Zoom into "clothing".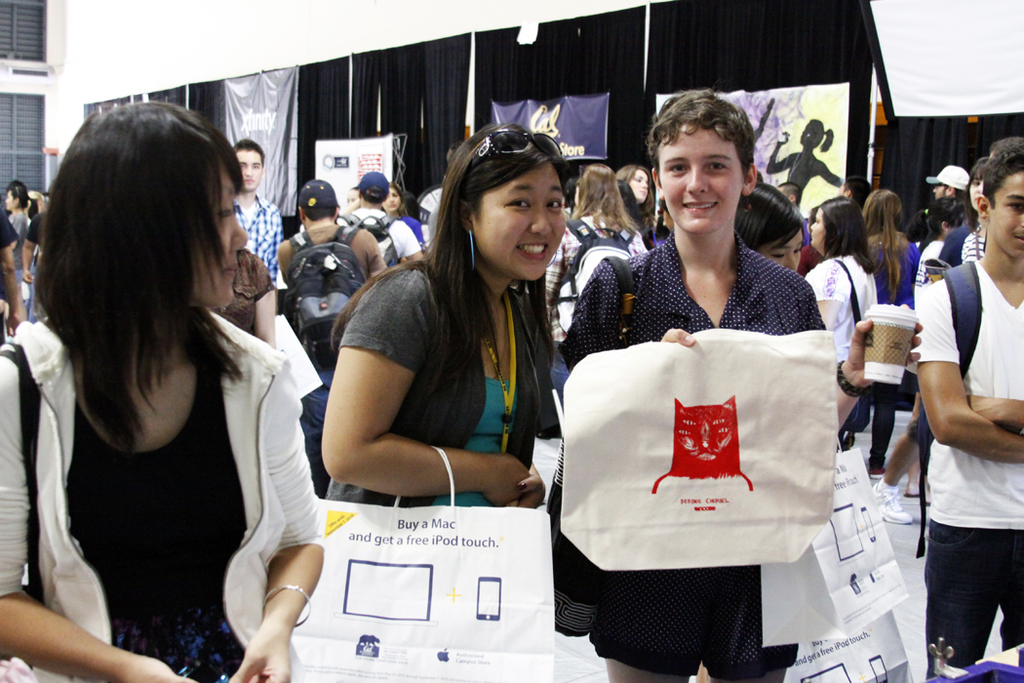
Zoom target: bbox=(904, 209, 928, 252).
